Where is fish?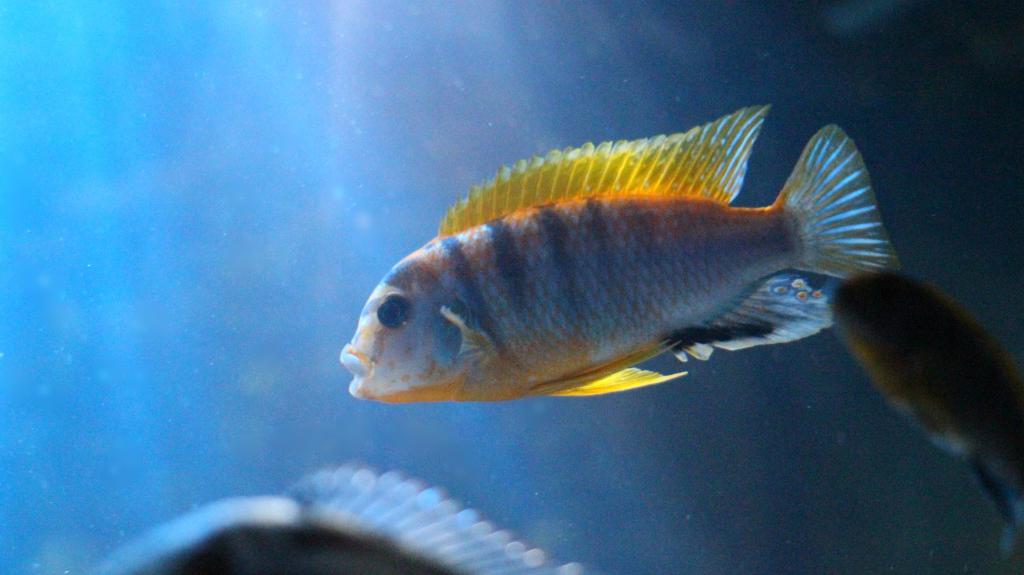
box=[343, 108, 894, 387].
